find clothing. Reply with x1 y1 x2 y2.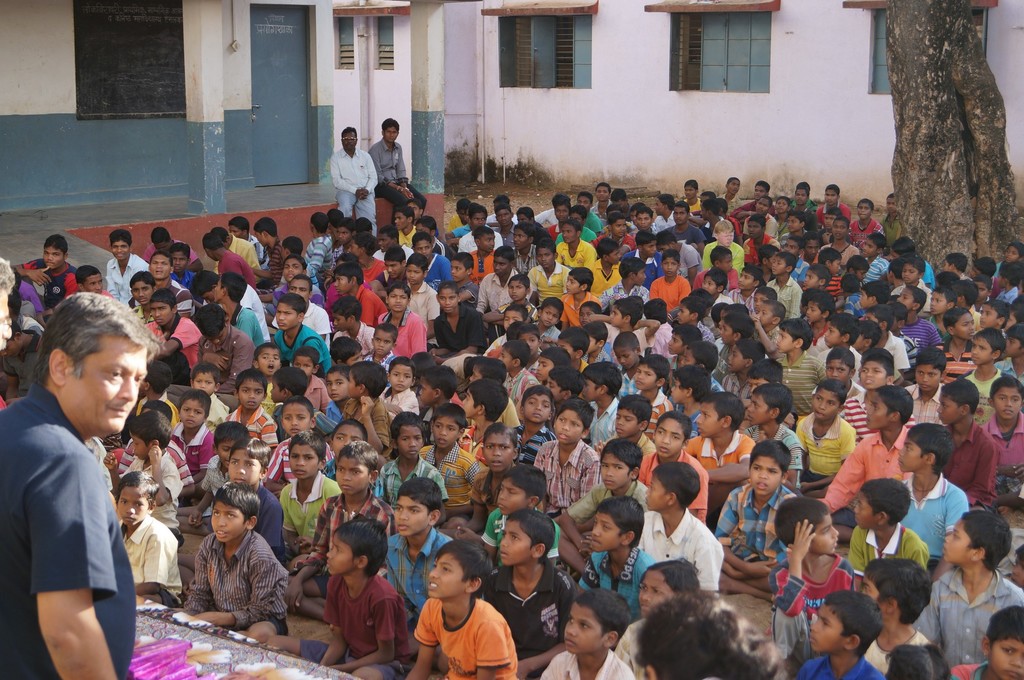
393 526 451 601.
